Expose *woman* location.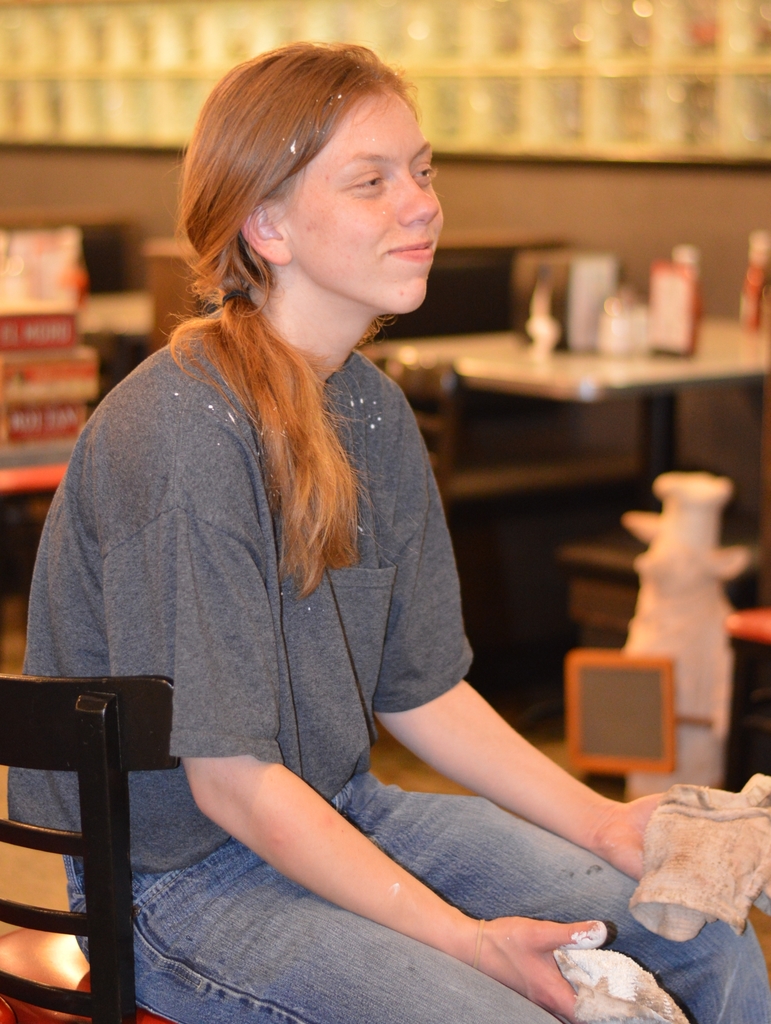
Exposed at bbox(33, 19, 541, 1023).
